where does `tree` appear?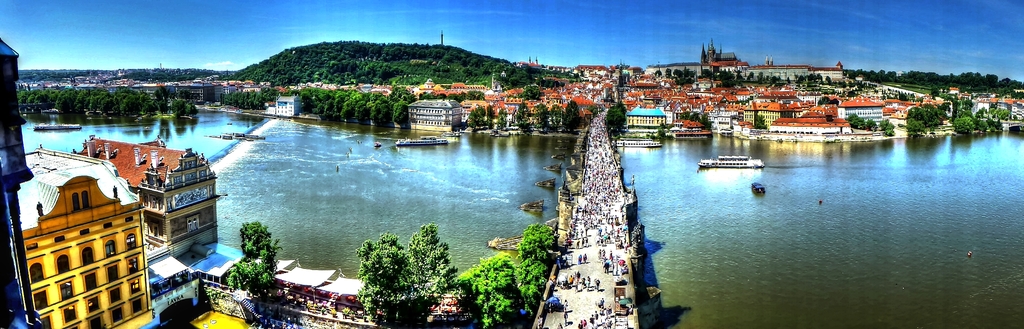
Appears at rect(951, 113, 973, 136).
